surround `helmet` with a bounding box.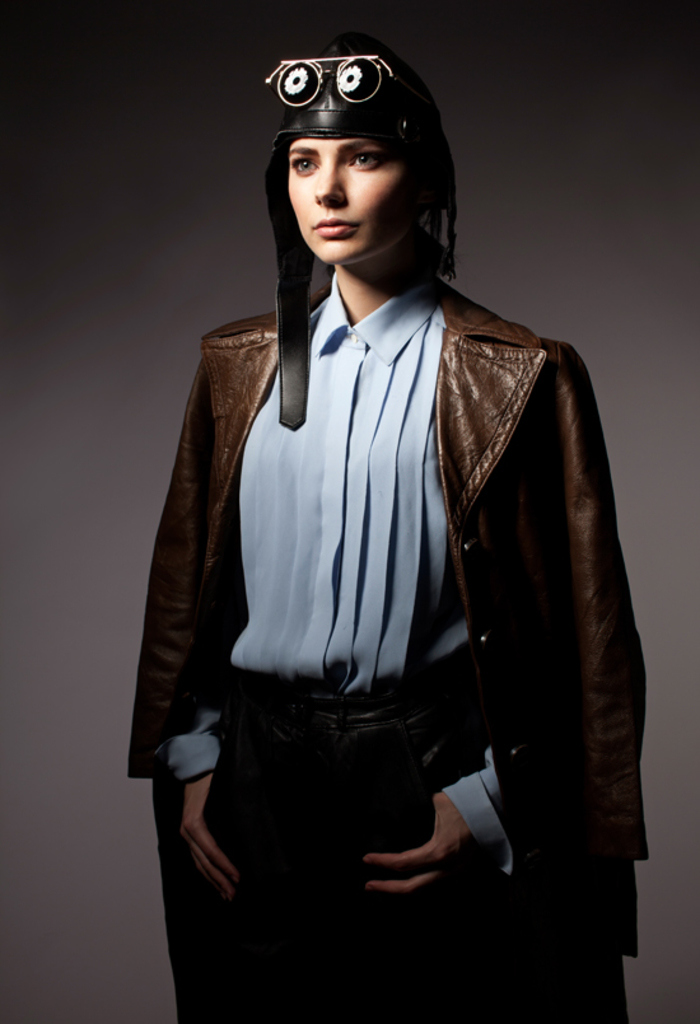
(x1=257, y1=45, x2=485, y2=439).
